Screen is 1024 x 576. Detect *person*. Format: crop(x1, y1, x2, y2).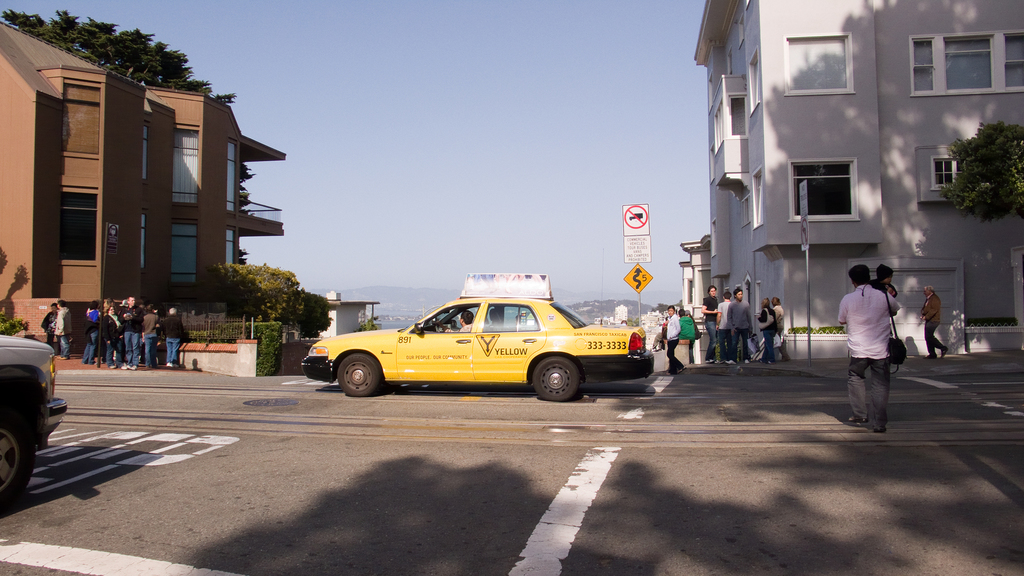
crop(38, 302, 59, 358).
